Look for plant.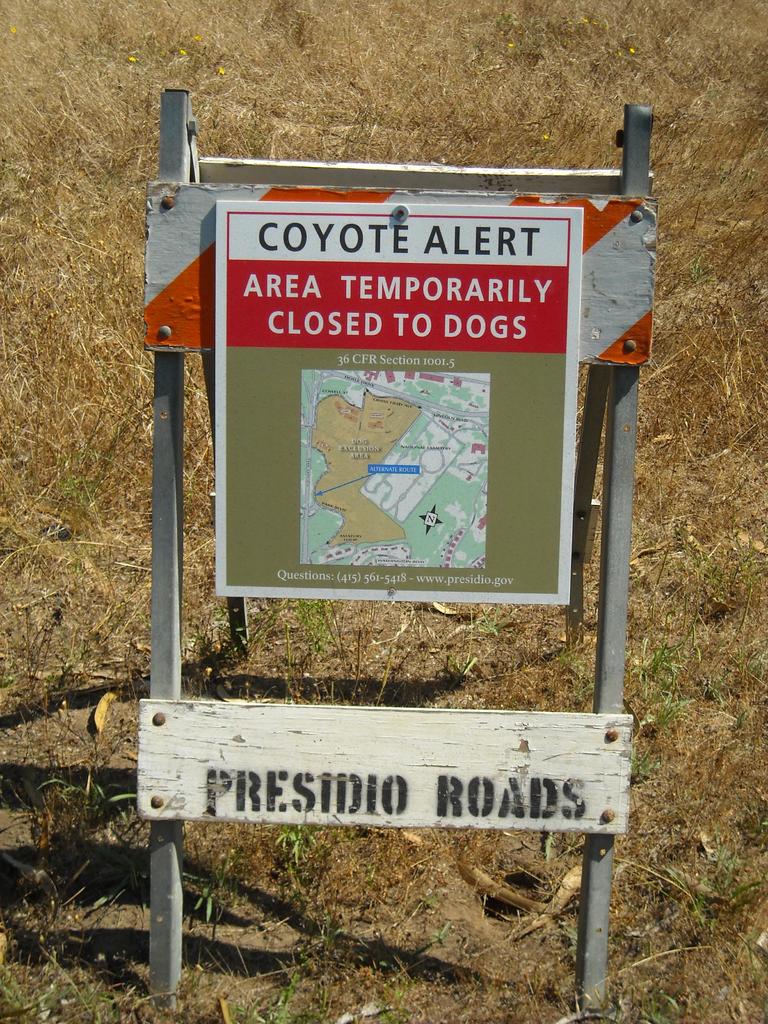
Found: 60:459:102:497.
